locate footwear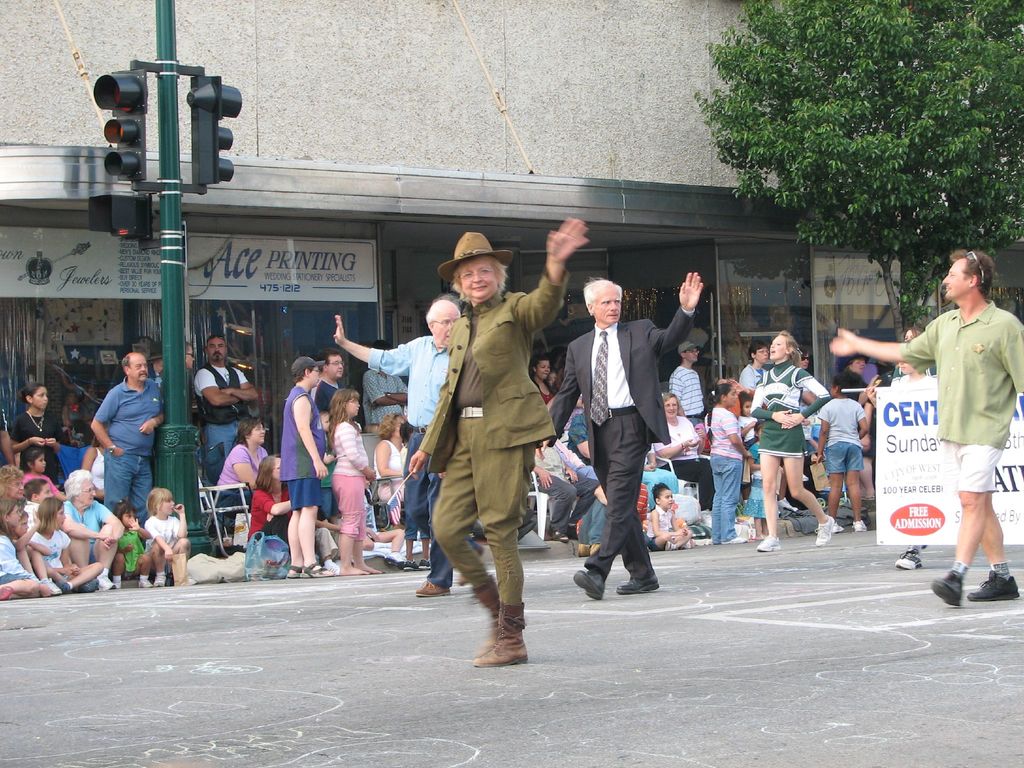
left=851, top=513, right=871, bottom=533
